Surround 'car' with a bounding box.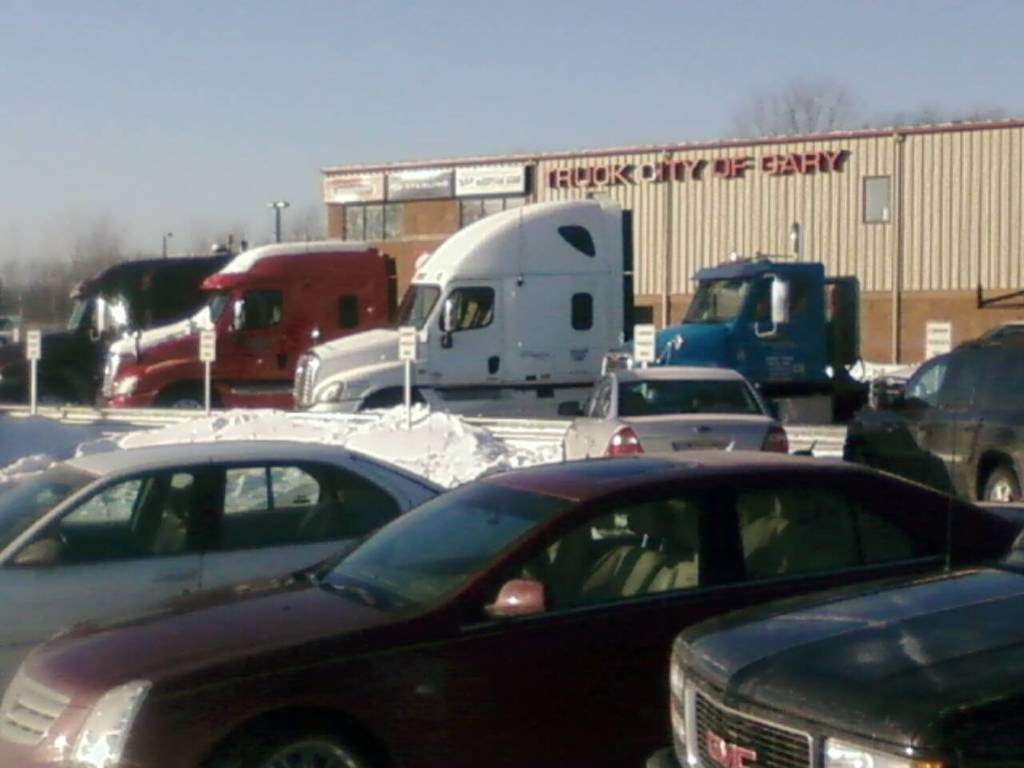
<region>0, 454, 1019, 767</region>.
